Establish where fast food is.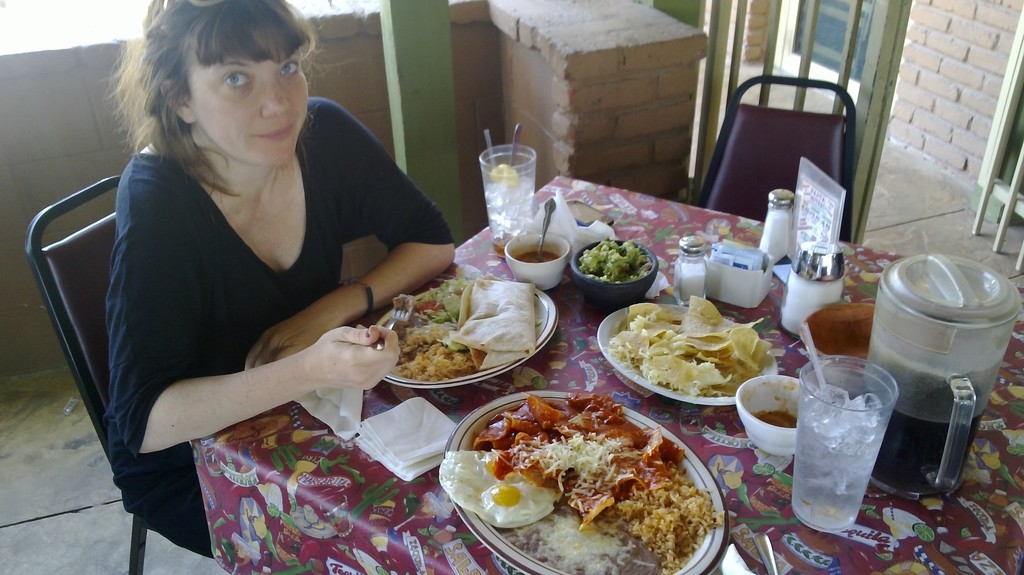
Established at region(441, 391, 723, 557).
